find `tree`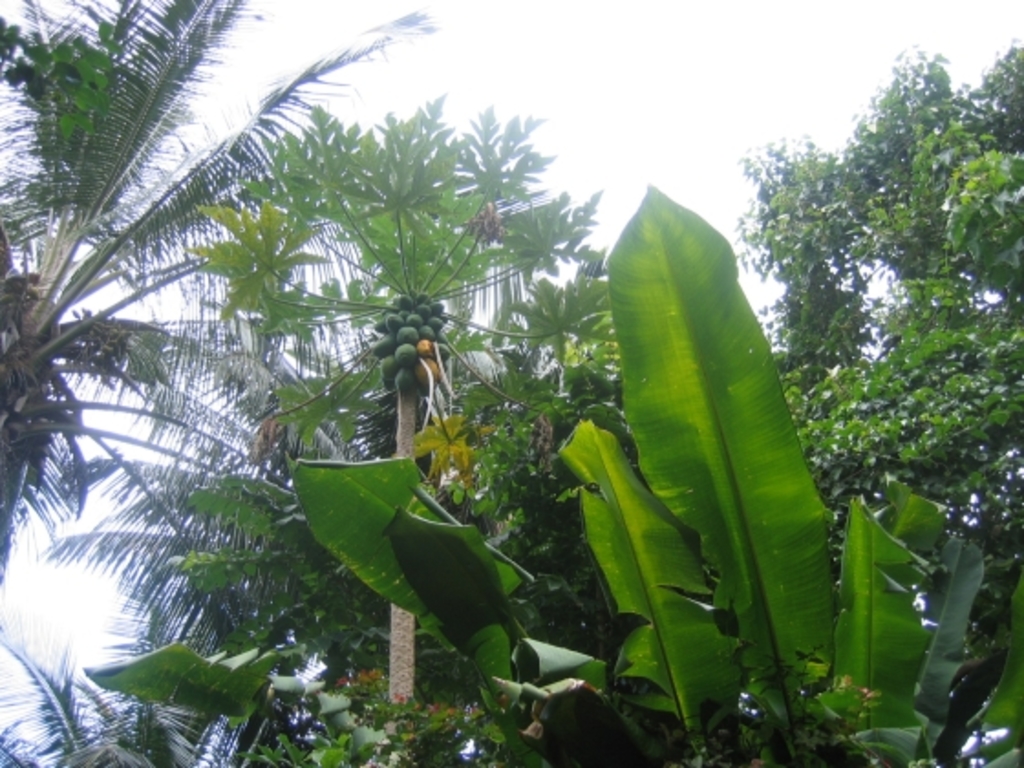
box=[139, 73, 605, 552]
